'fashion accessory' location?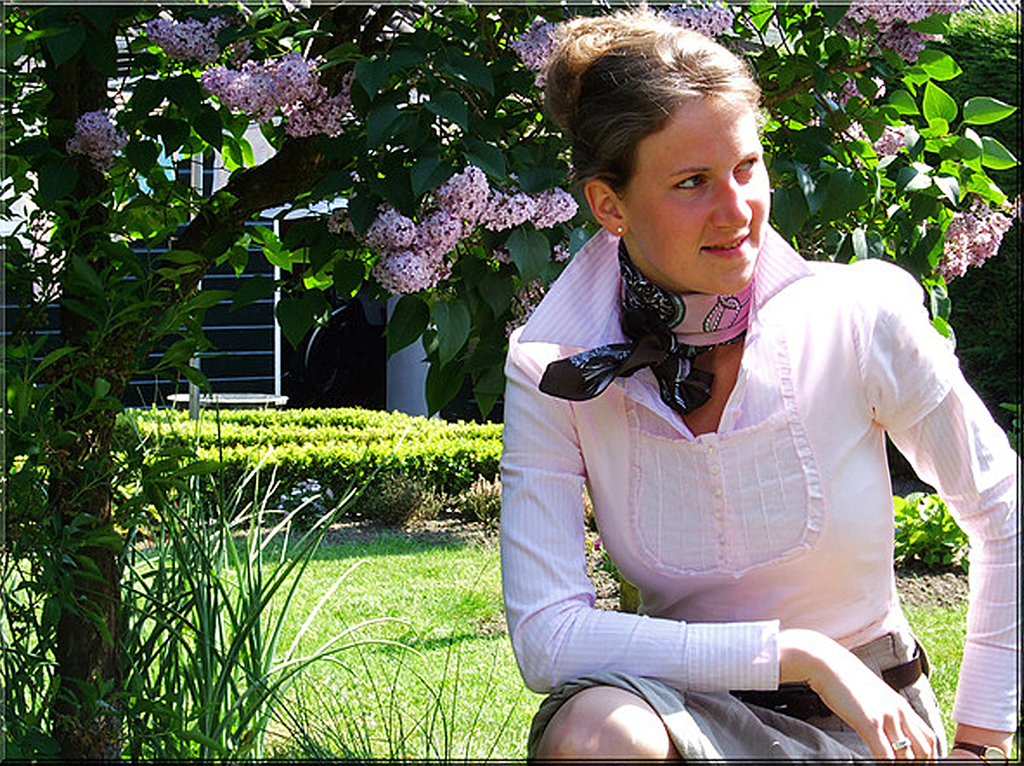
[left=536, top=237, right=755, bottom=415]
